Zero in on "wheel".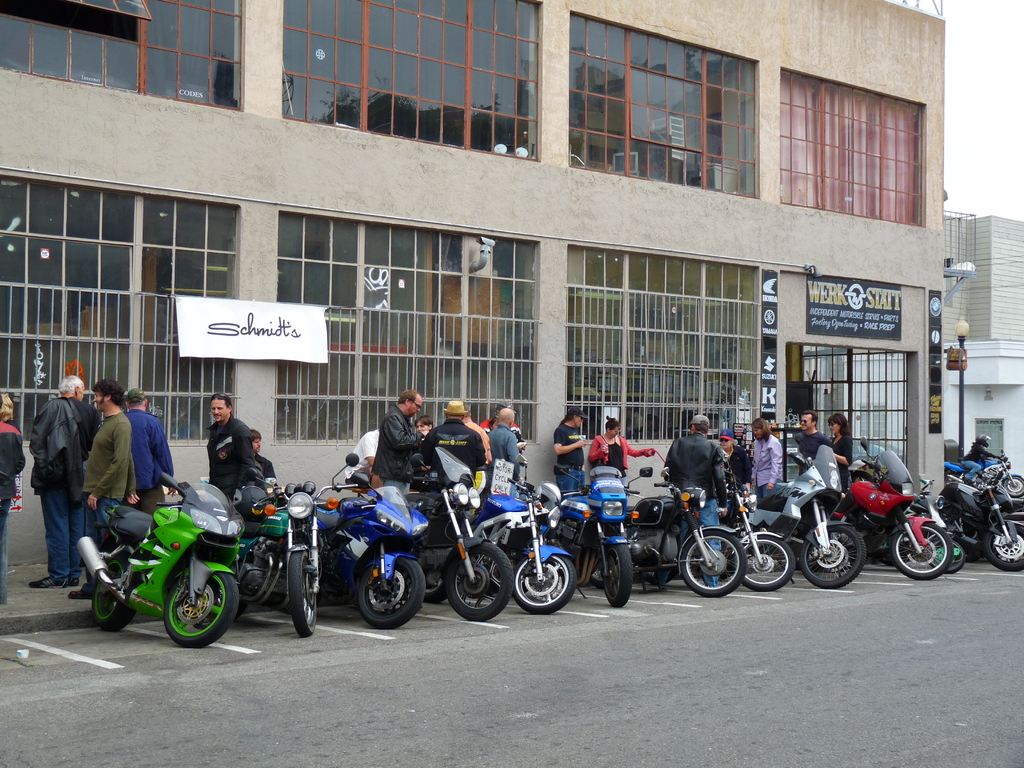
Zeroed in: [509, 555, 574, 614].
